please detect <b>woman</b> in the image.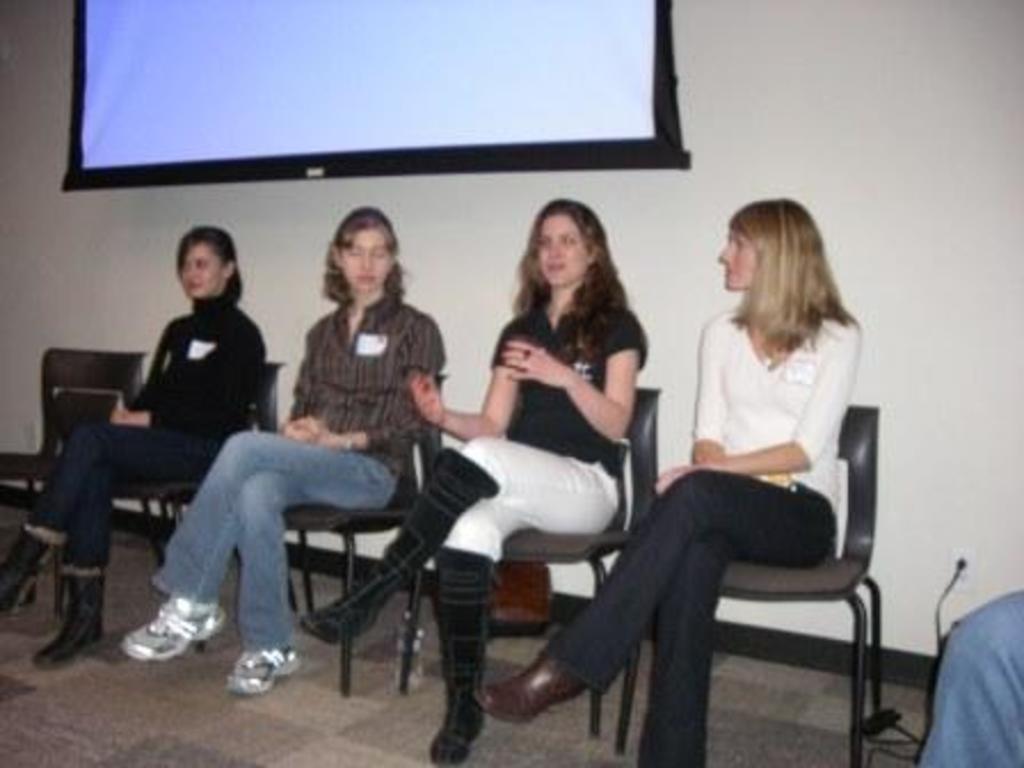
{"left": 123, "top": 210, "right": 446, "bottom": 693}.
